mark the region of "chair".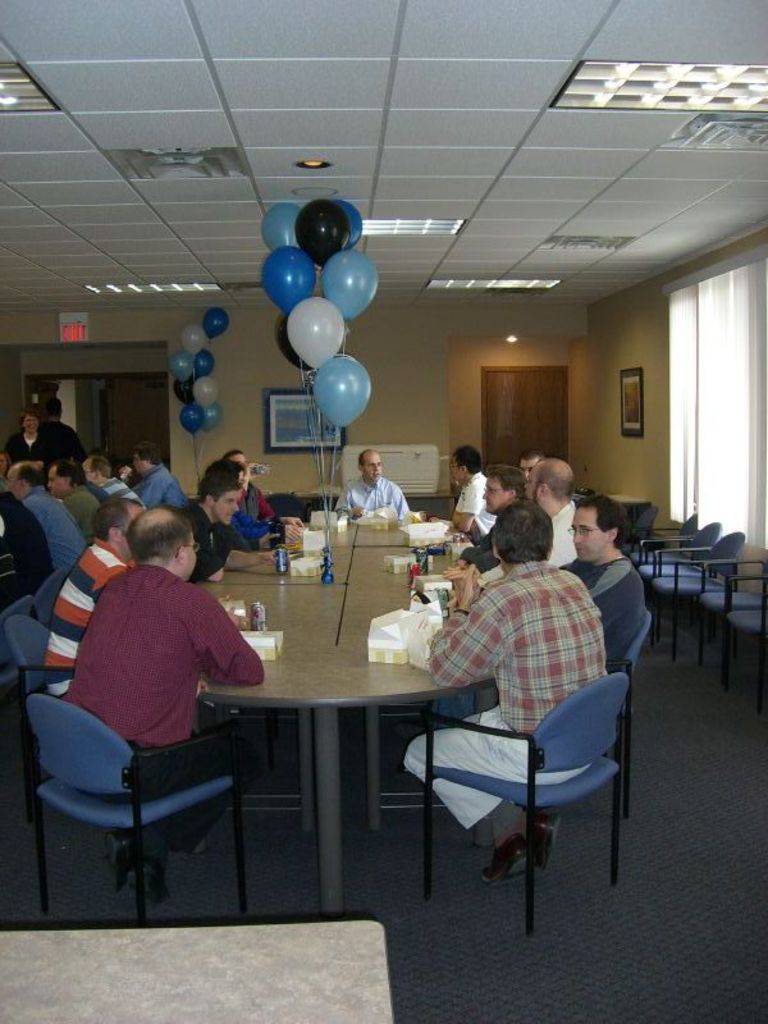
Region: [x1=700, y1=556, x2=767, y2=667].
